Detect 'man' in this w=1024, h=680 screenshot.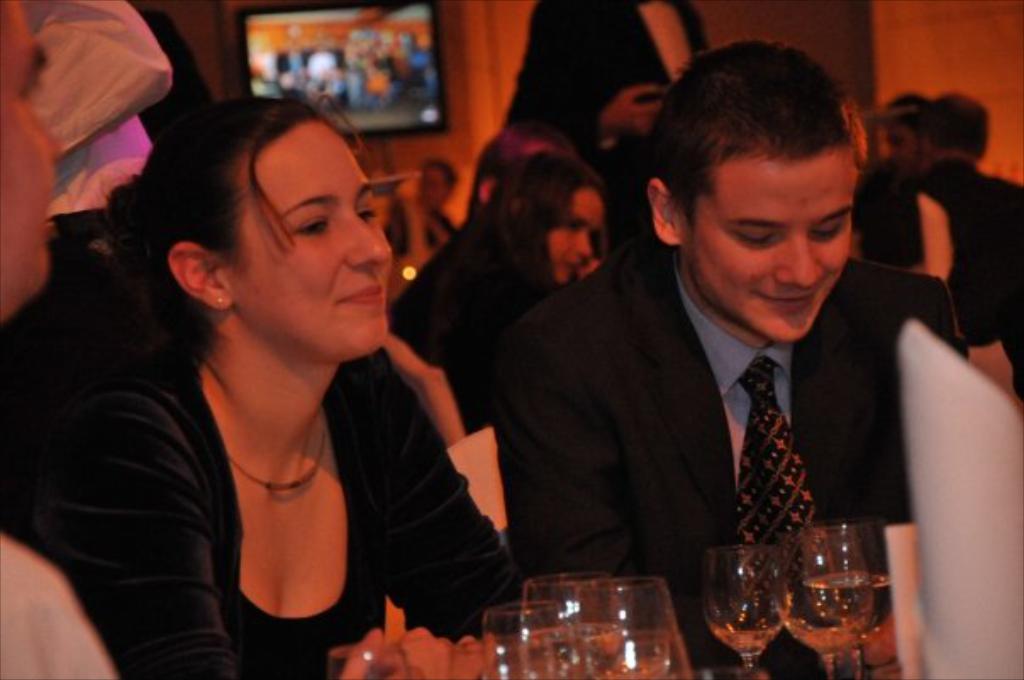
Detection: locate(466, 63, 970, 638).
